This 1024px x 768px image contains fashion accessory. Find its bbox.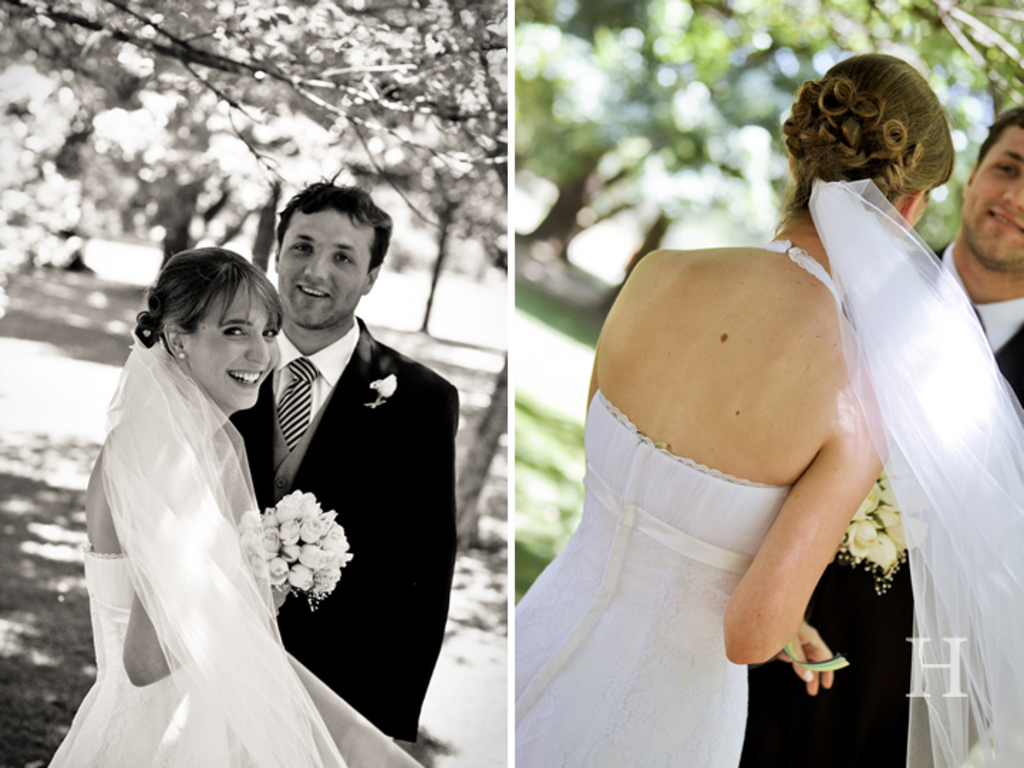
box(808, 174, 1023, 767).
